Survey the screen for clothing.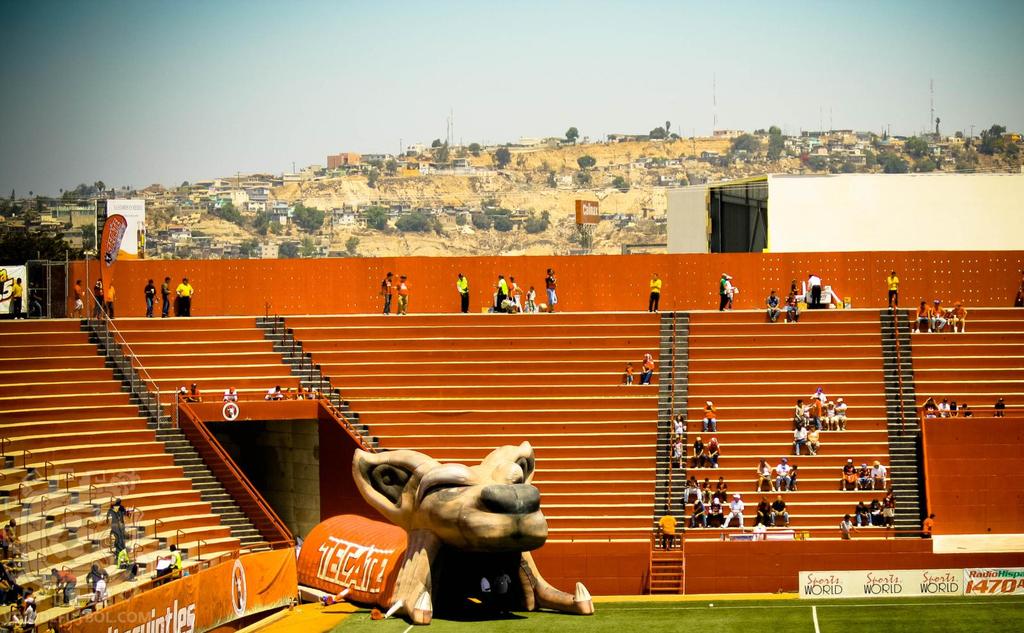
Survey found: locate(758, 466, 796, 487).
